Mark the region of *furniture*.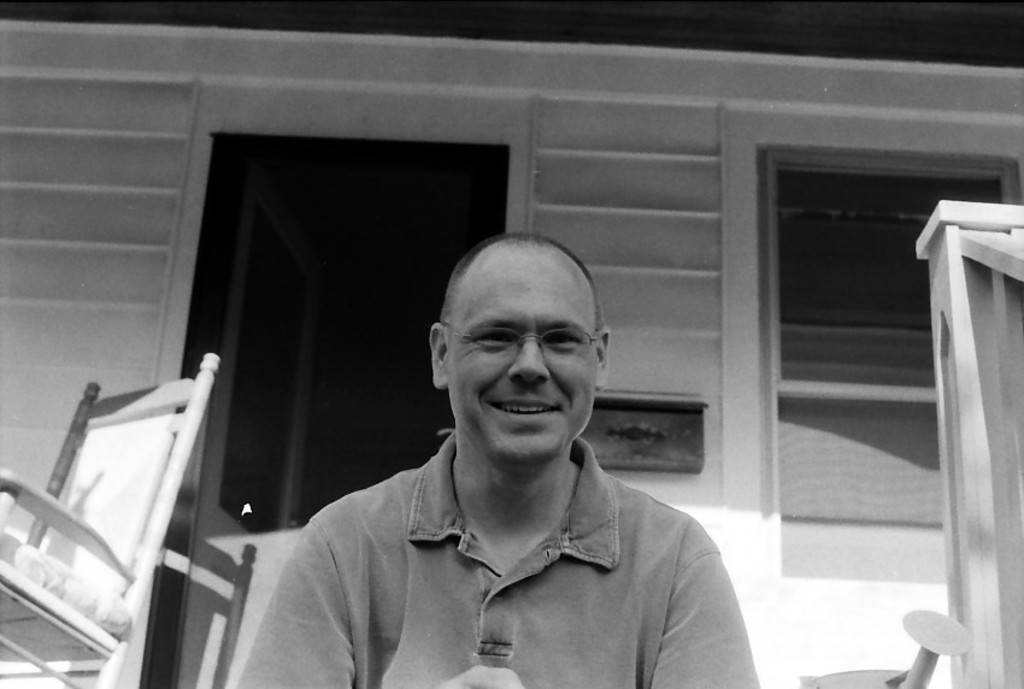
Region: left=0, top=353, right=224, bottom=688.
